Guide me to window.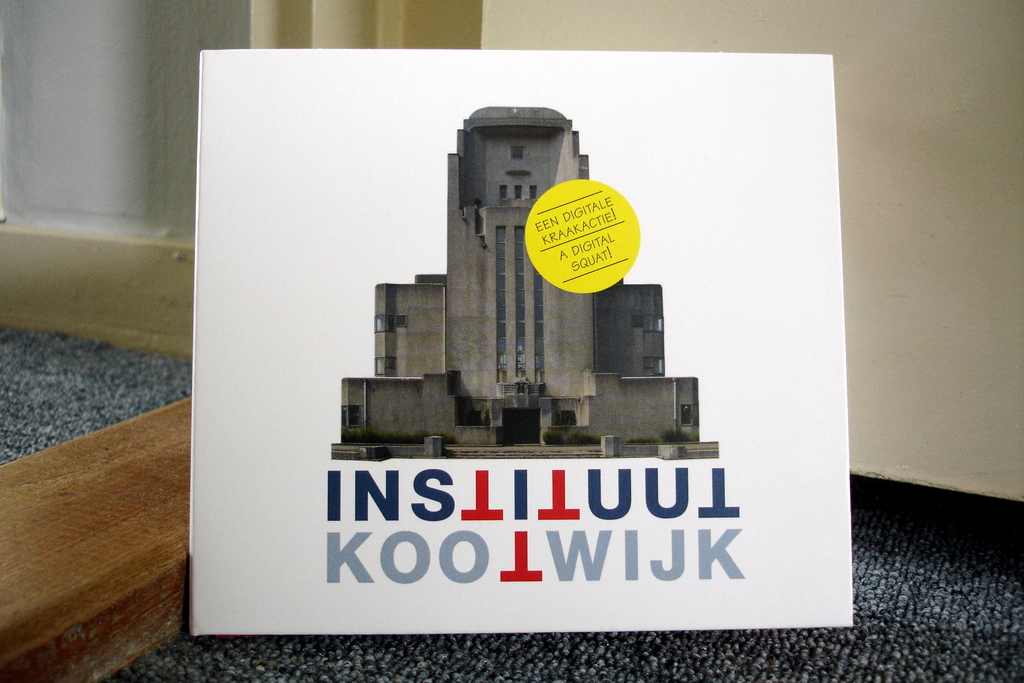
Guidance: pyautogui.locateOnScreen(515, 226, 530, 379).
